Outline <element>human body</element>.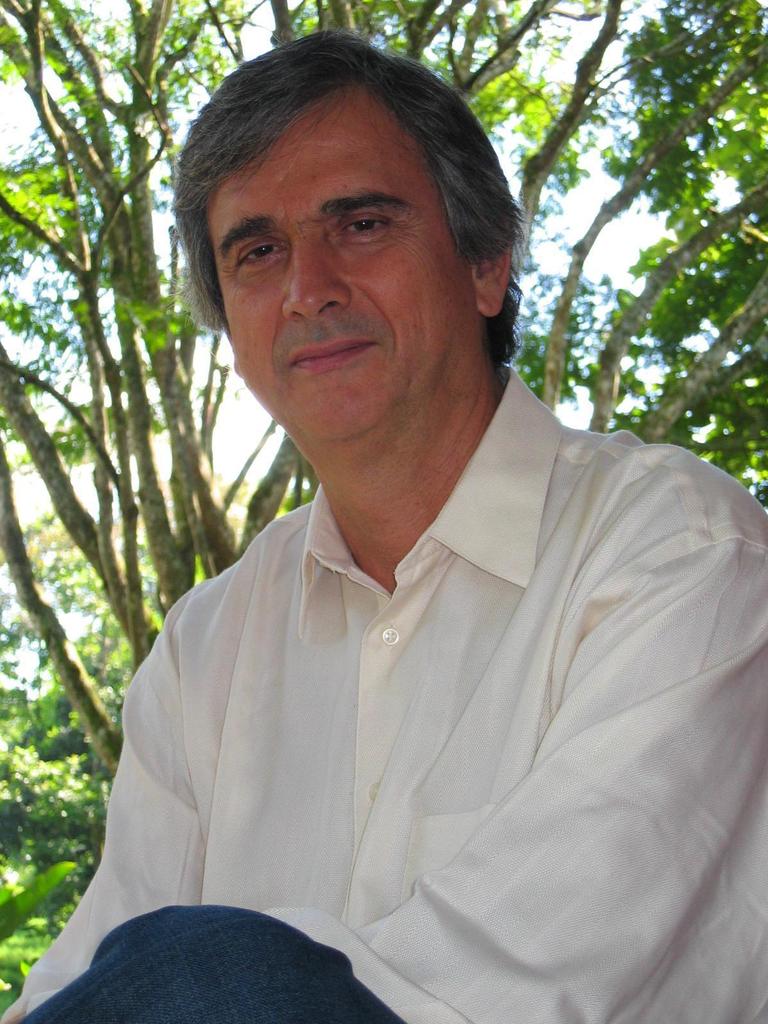
Outline: 43:180:749:1014.
